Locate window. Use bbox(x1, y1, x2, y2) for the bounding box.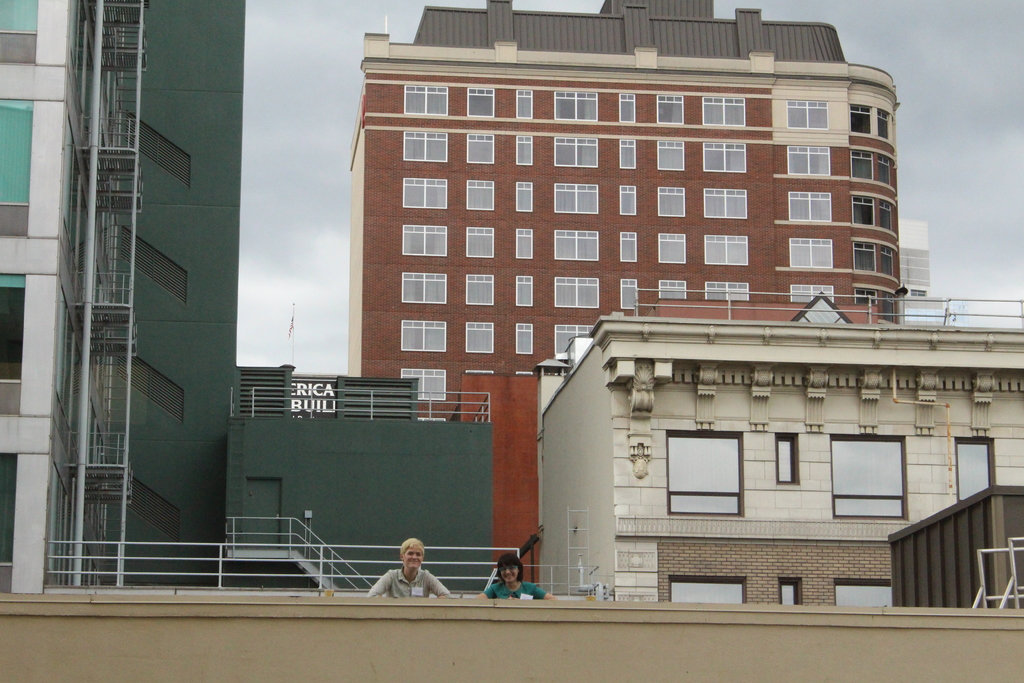
bbox(880, 202, 893, 231).
